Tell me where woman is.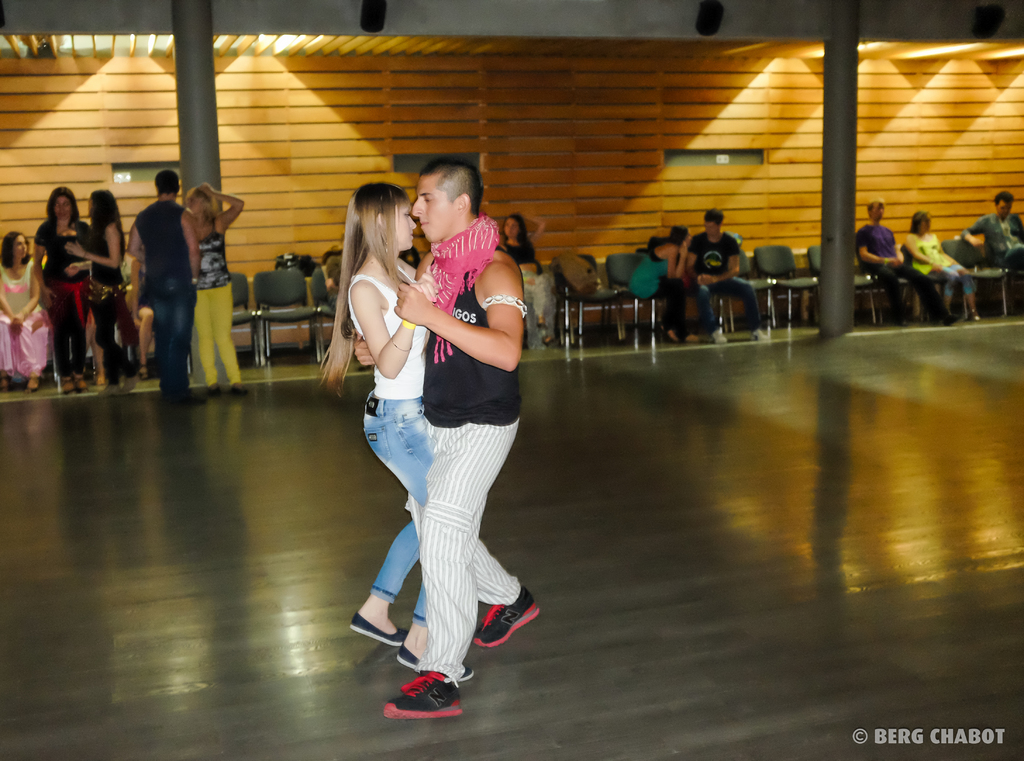
woman is at crop(180, 184, 246, 396).
